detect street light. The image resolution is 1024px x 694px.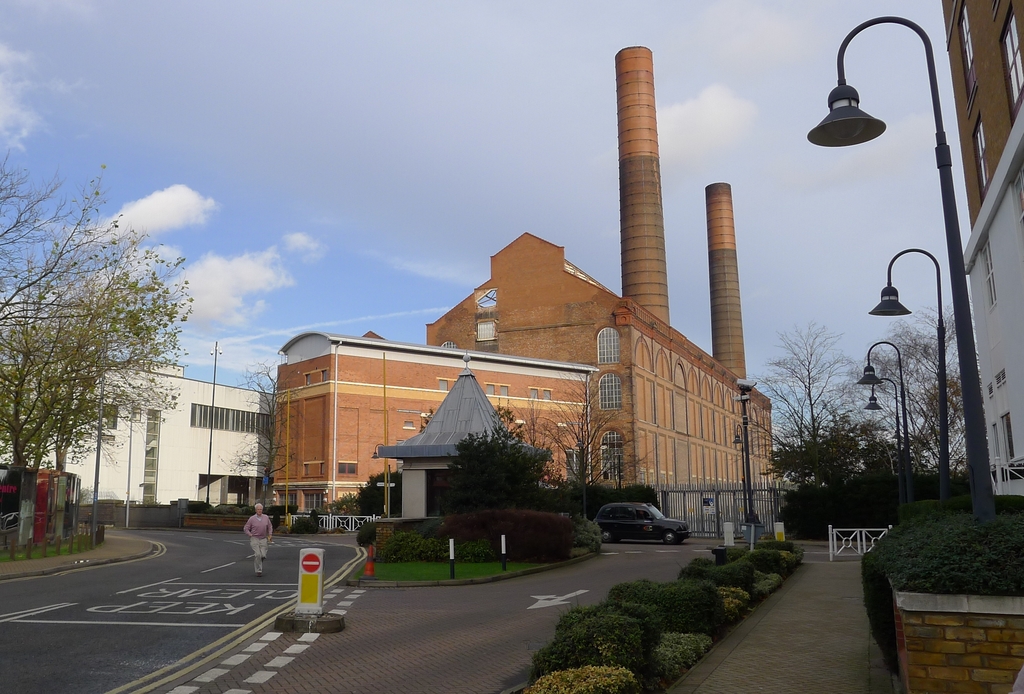
(x1=732, y1=426, x2=749, y2=523).
